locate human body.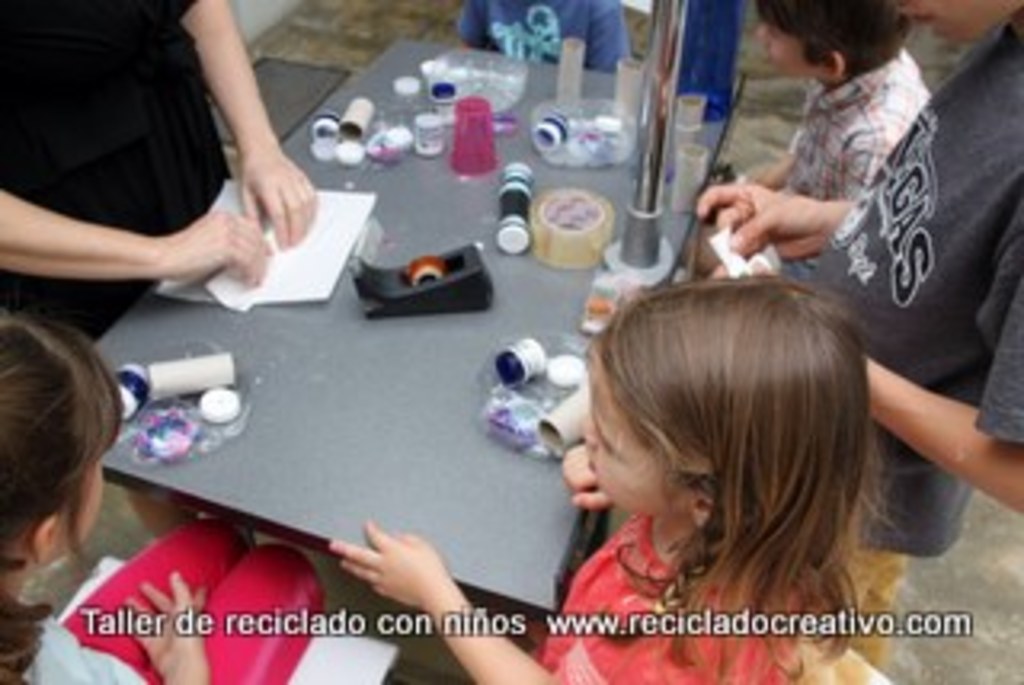
Bounding box: (701,26,1021,682).
